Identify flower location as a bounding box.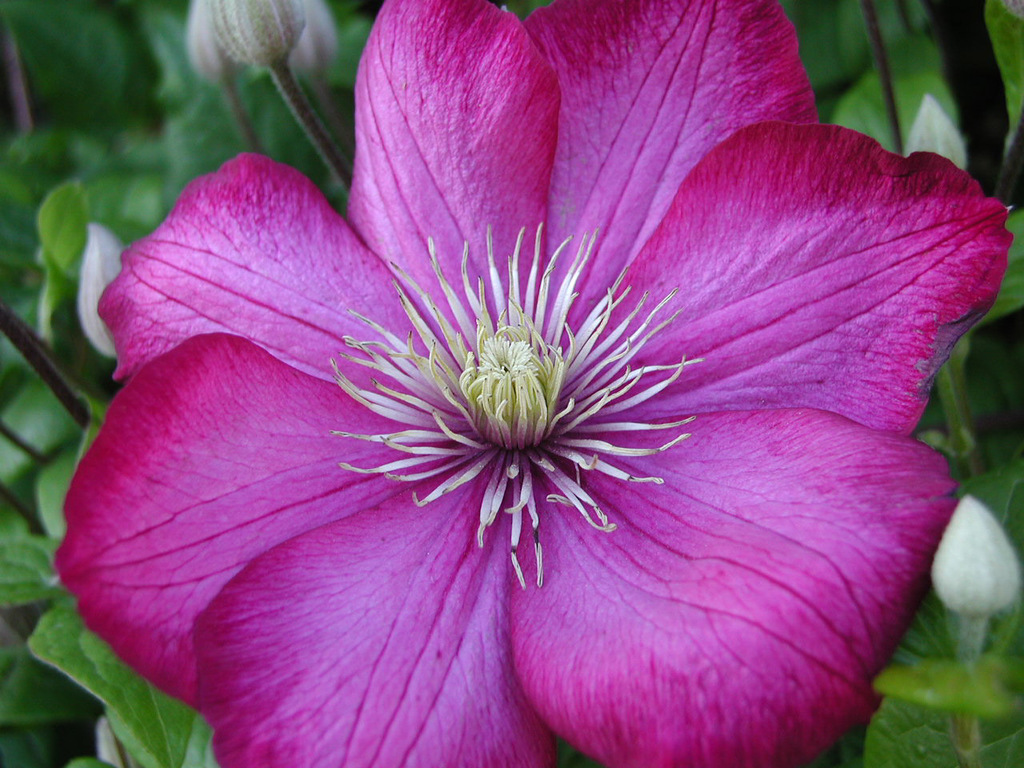
{"x1": 56, "y1": 35, "x2": 1007, "y2": 757}.
